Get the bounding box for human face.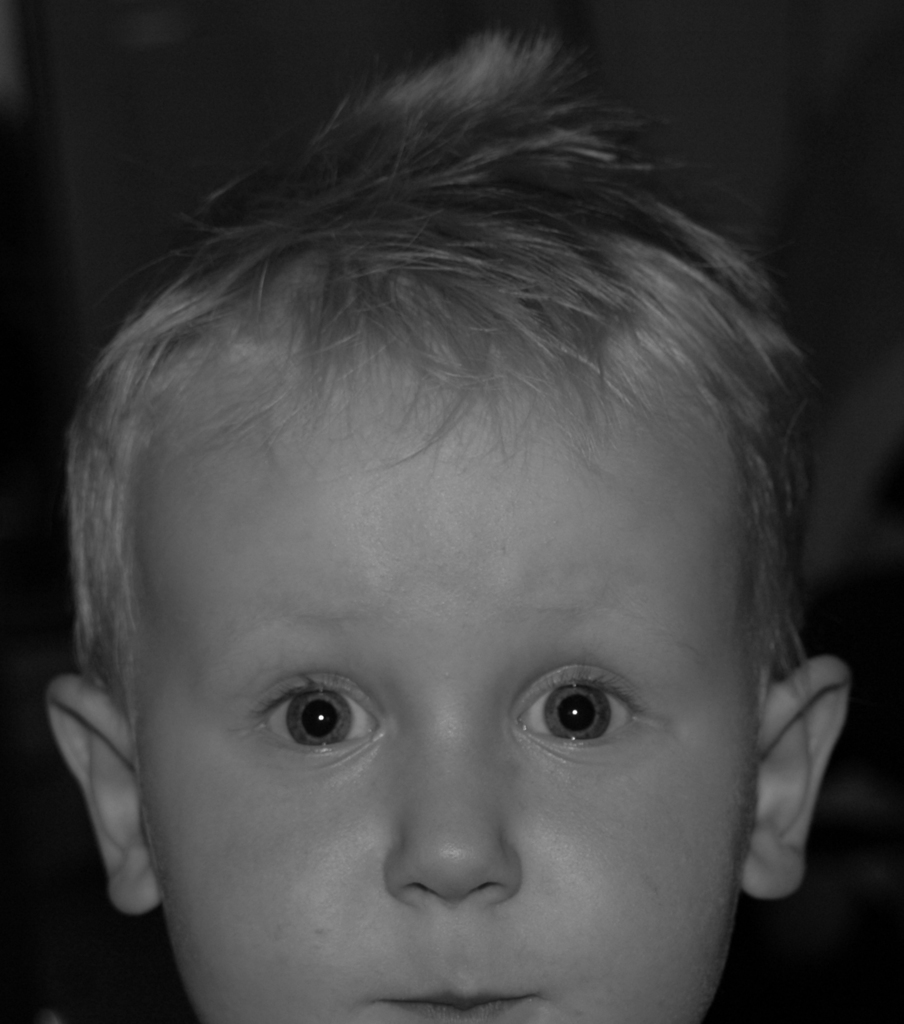
crop(132, 366, 732, 1023).
